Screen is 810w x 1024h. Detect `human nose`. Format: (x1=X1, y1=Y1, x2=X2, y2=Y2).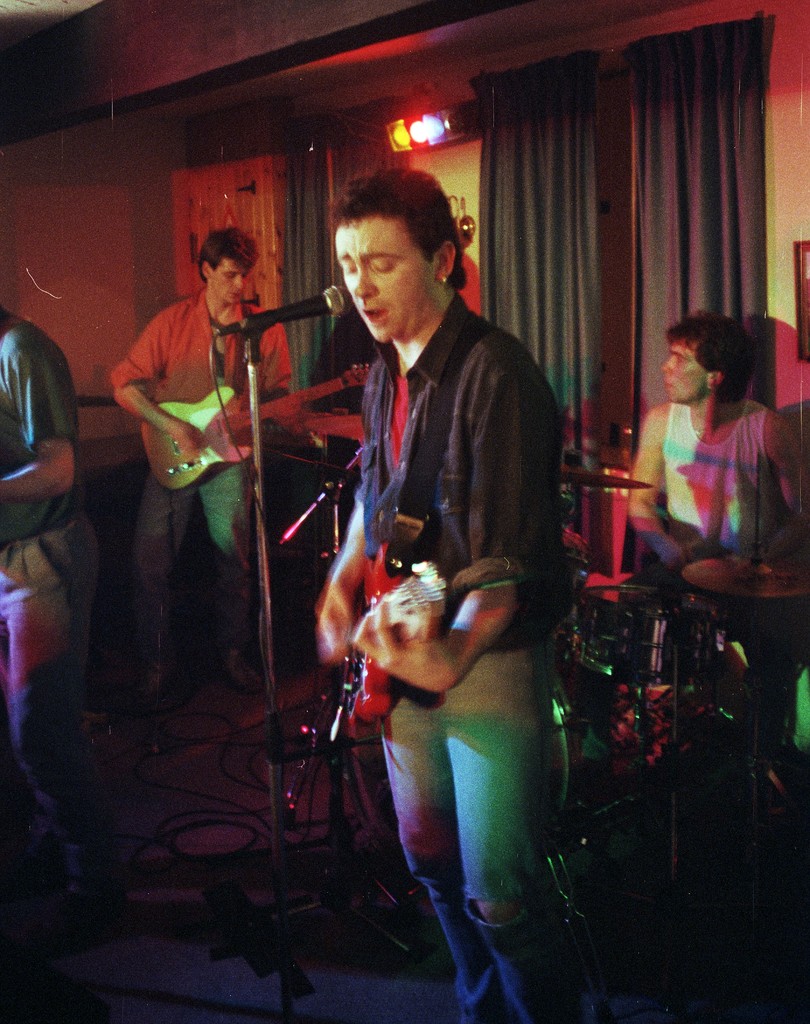
(x1=231, y1=273, x2=242, y2=289).
